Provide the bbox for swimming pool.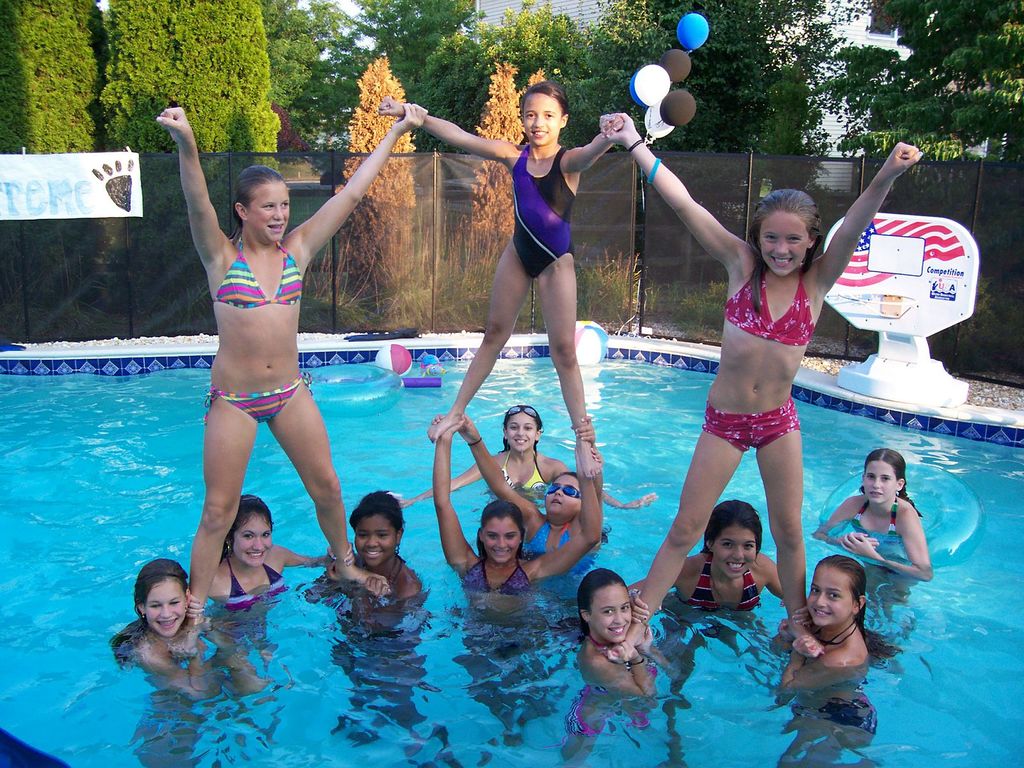
(0, 339, 1023, 767).
